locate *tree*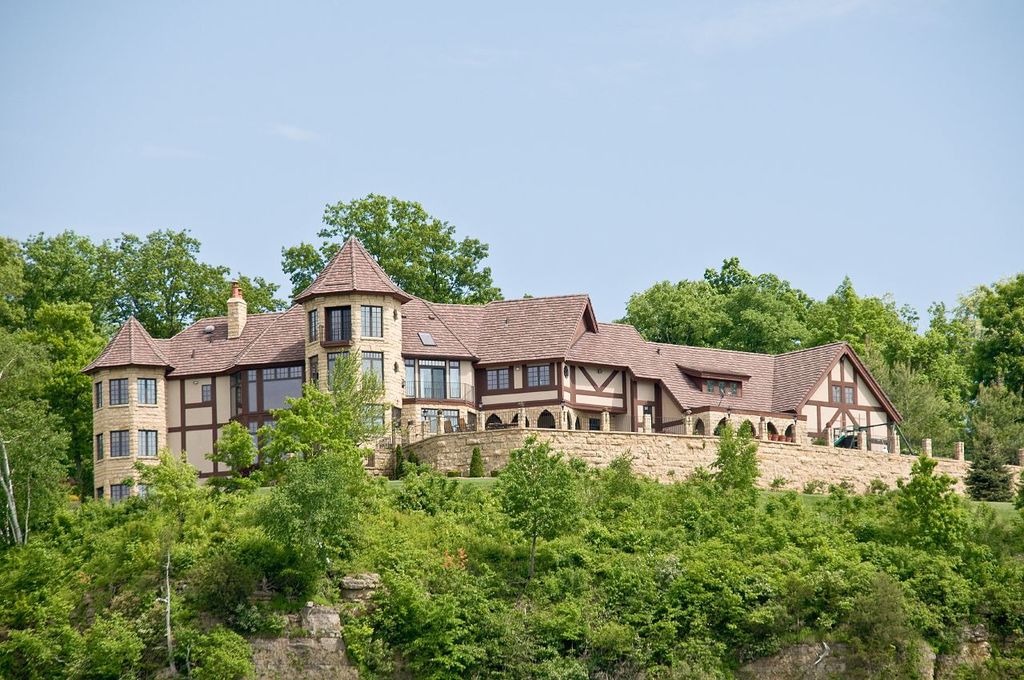
490:438:590:578
